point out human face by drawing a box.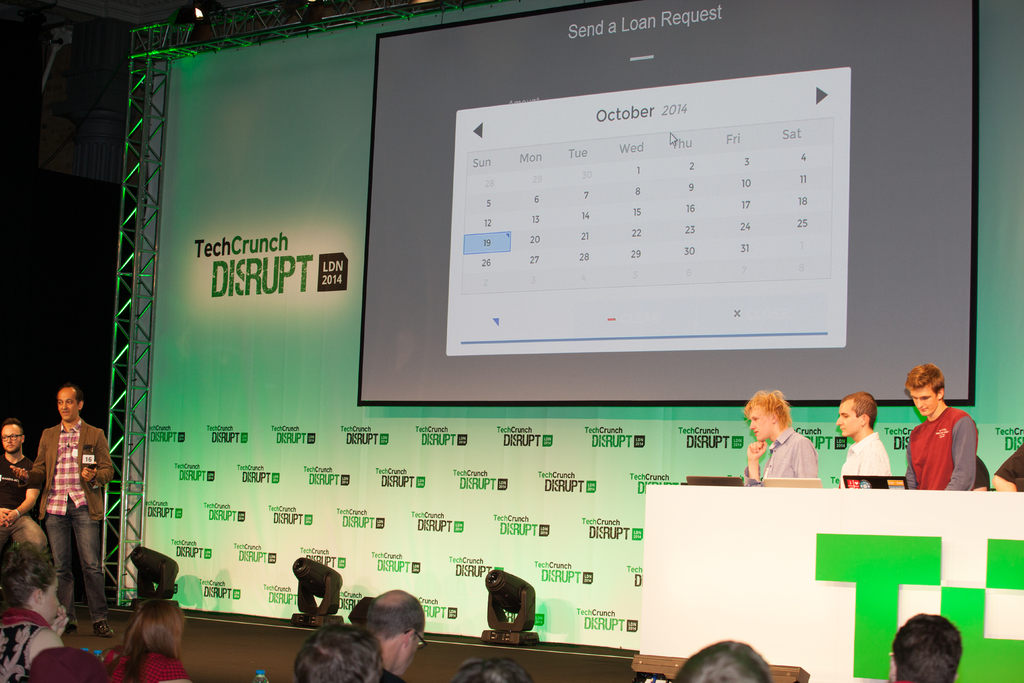
(x1=2, y1=425, x2=19, y2=455).
